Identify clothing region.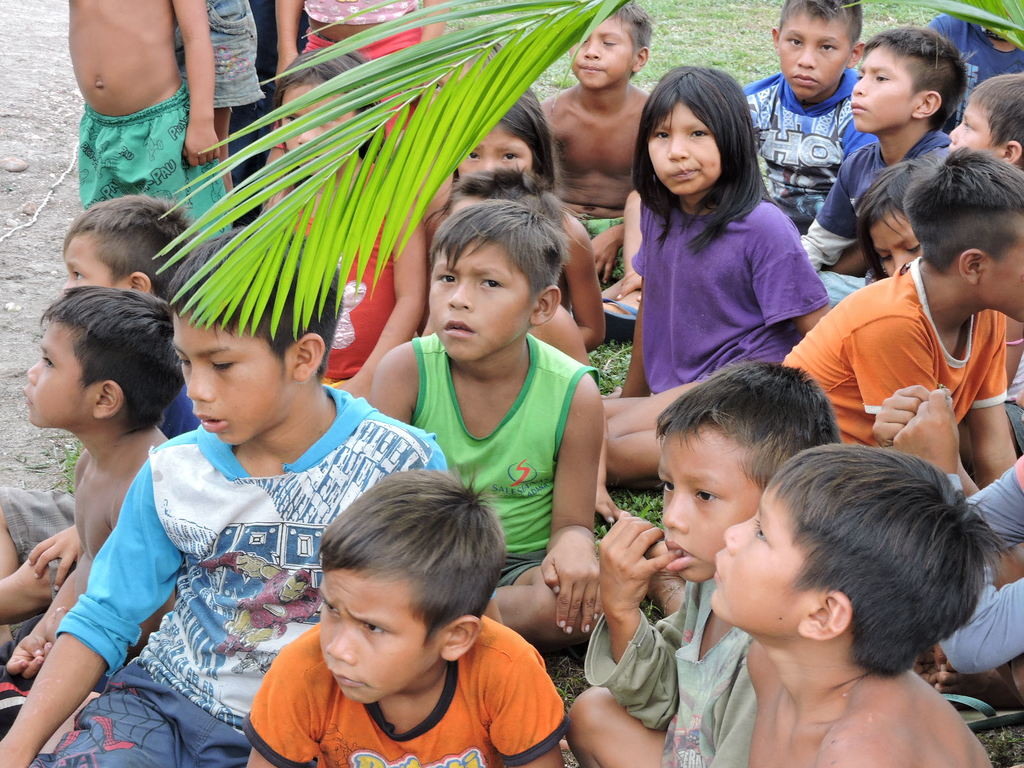
Region: [left=923, top=15, right=1023, bottom=129].
